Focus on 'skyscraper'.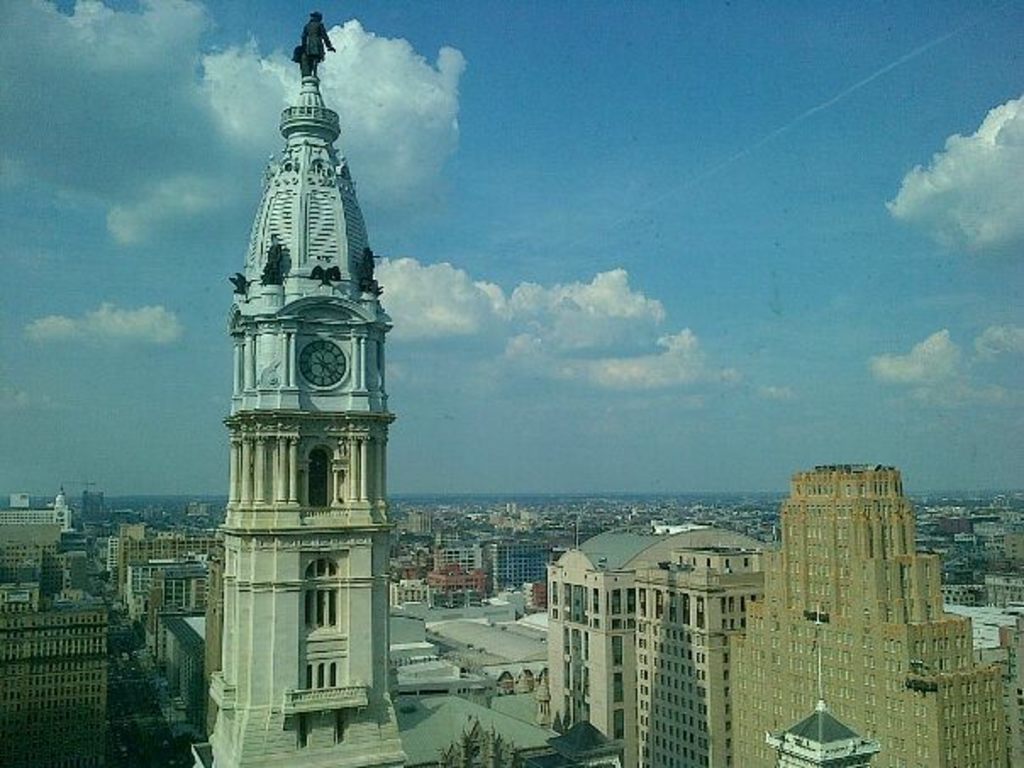
Focused at region(0, 504, 134, 766).
